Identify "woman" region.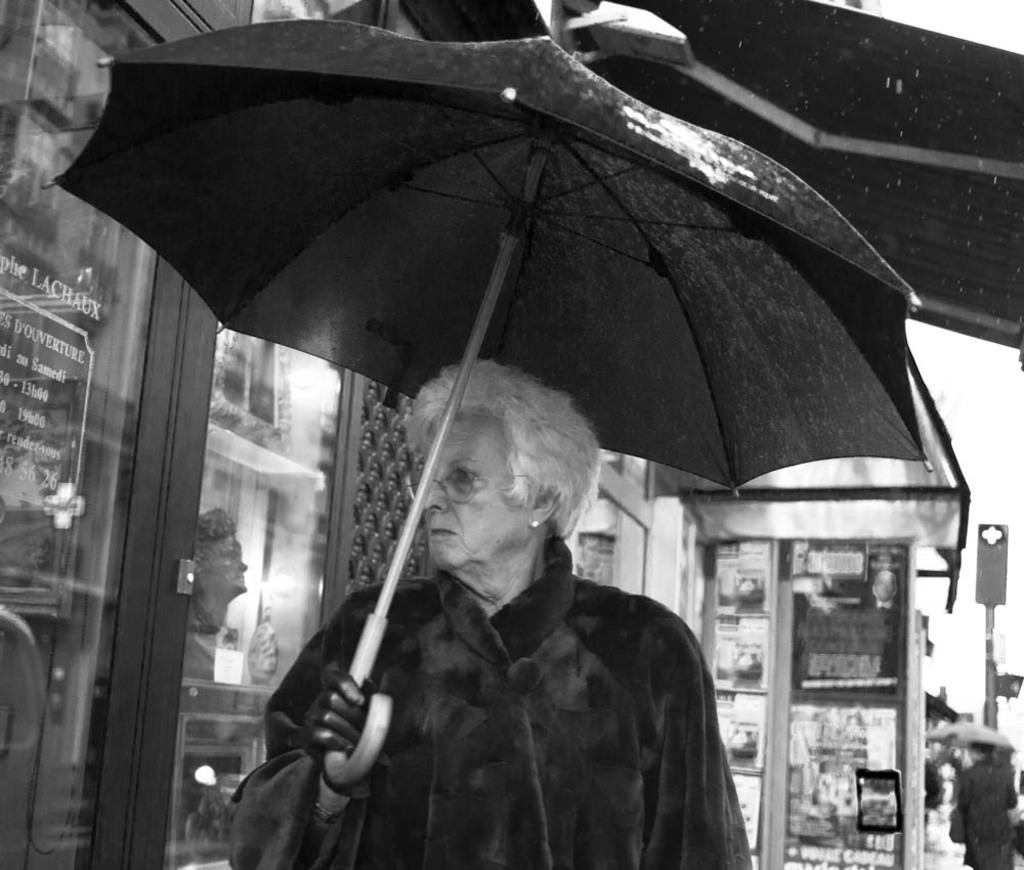
Region: locate(955, 737, 1023, 869).
